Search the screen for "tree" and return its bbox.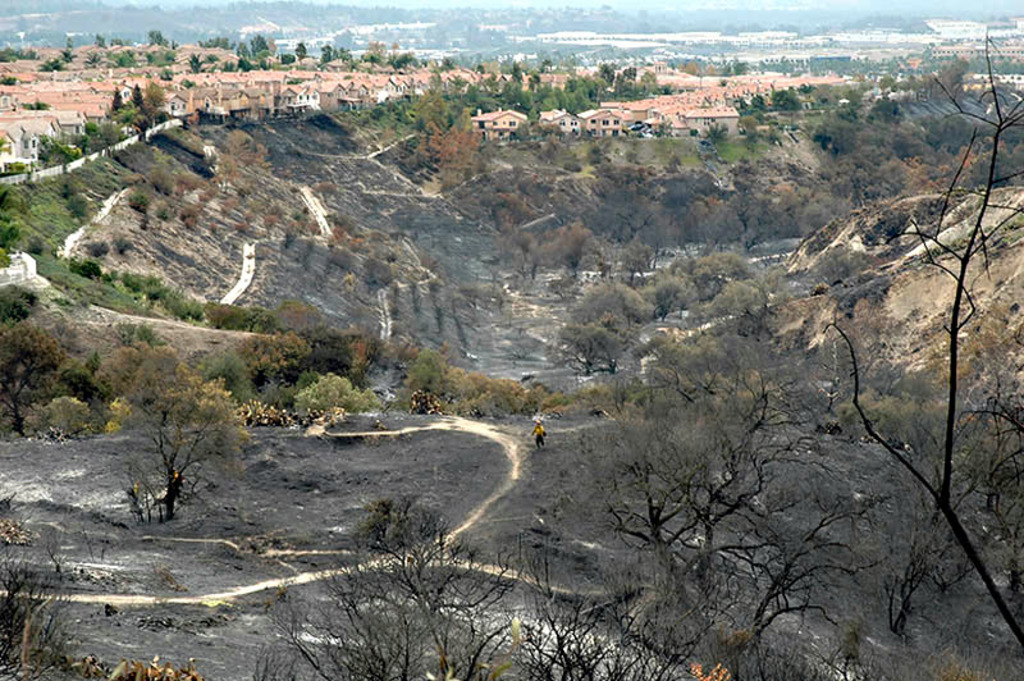
Found: bbox=(247, 32, 265, 58).
